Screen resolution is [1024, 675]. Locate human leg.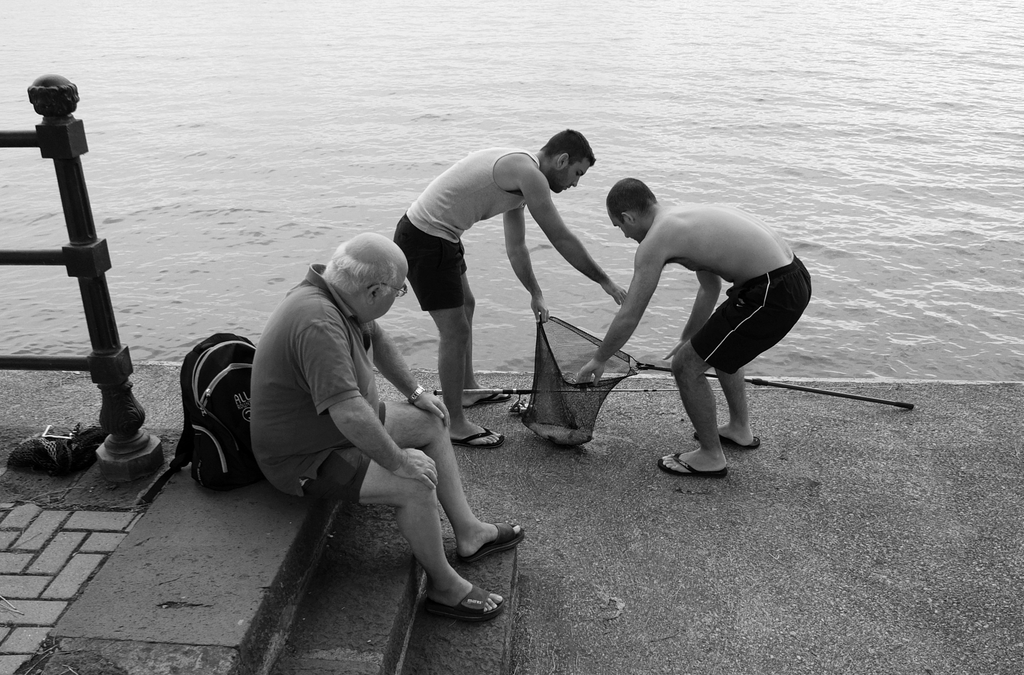
region(659, 278, 804, 479).
